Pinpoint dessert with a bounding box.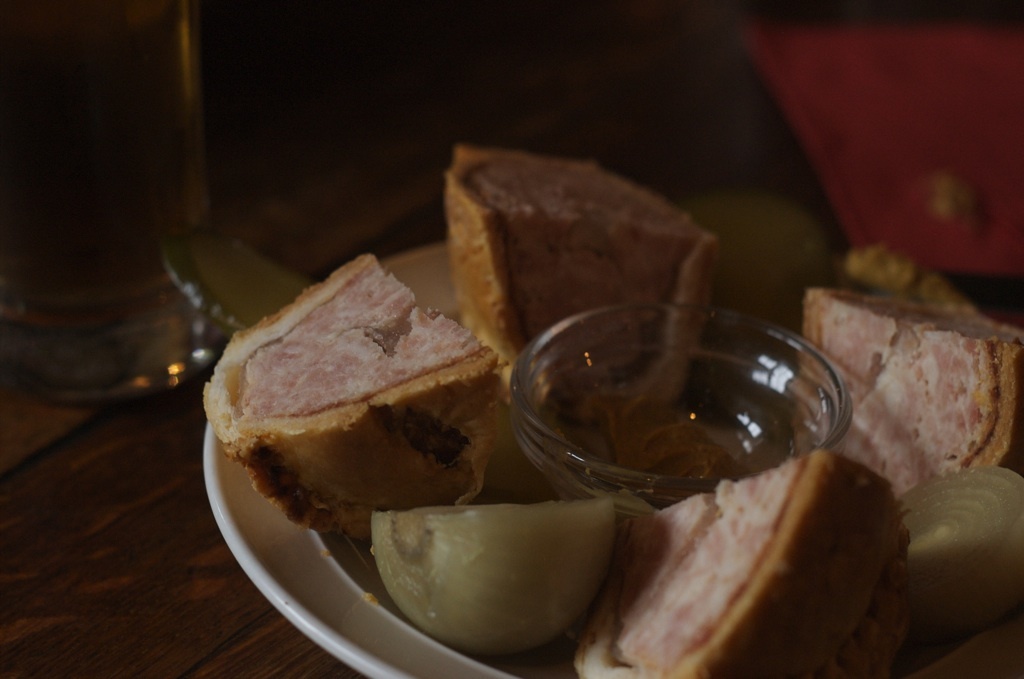
418/161/758/361.
